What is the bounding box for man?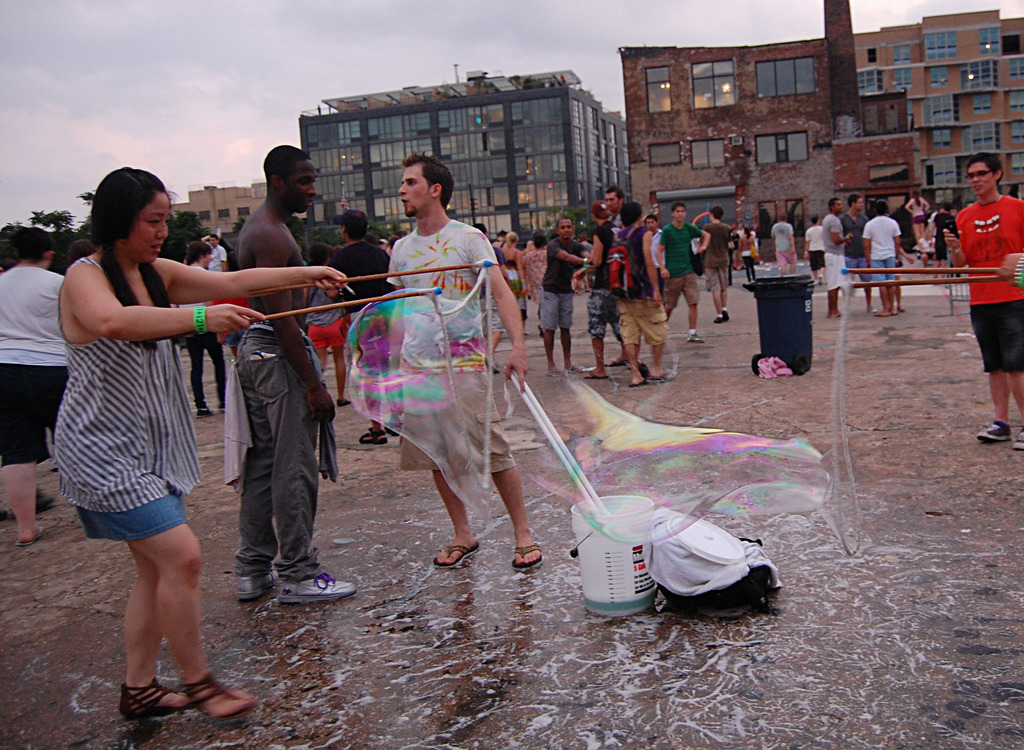
x1=342, y1=175, x2=534, y2=577.
